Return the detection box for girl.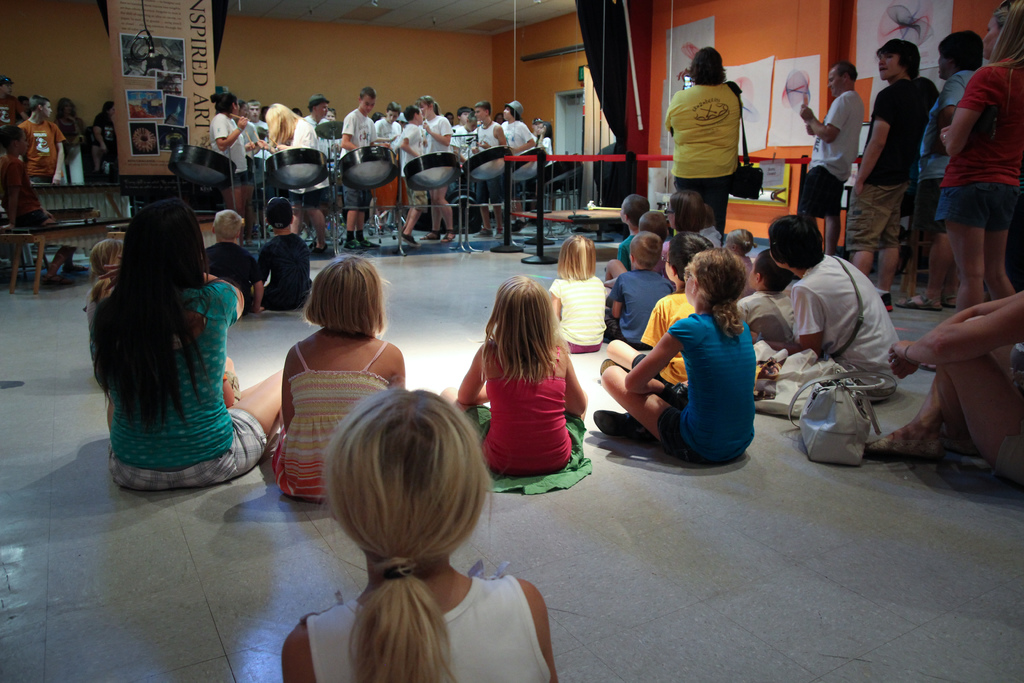
[left=718, top=228, right=755, bottom=285].
